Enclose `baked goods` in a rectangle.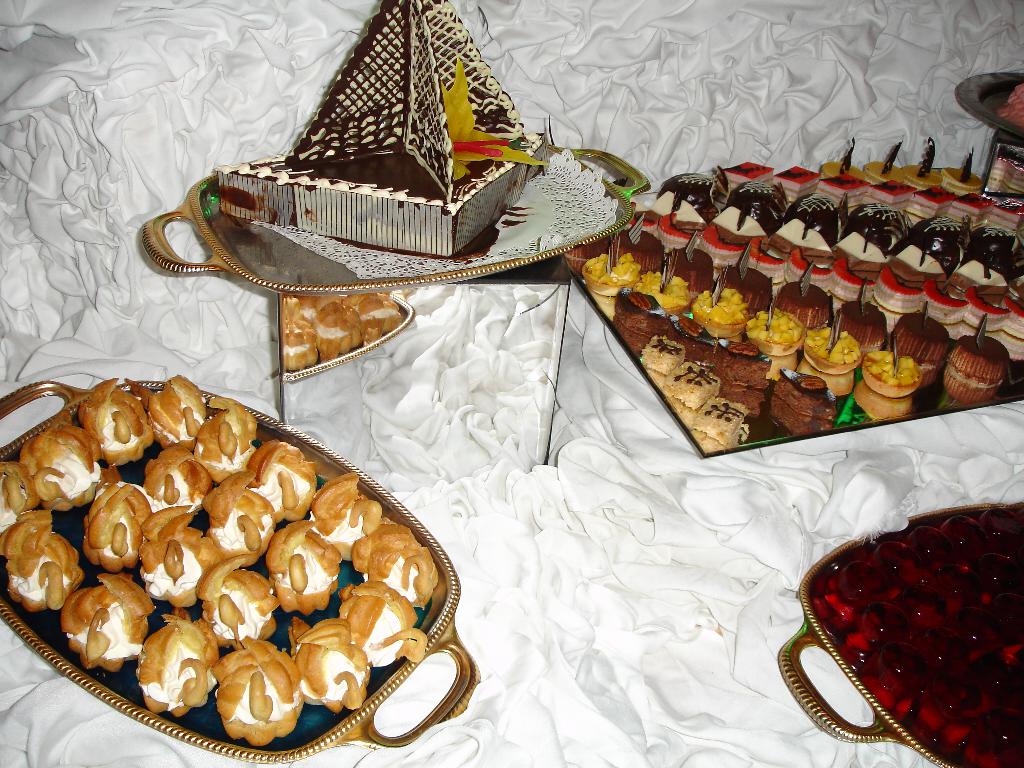
[791, 245, 836, 291].
